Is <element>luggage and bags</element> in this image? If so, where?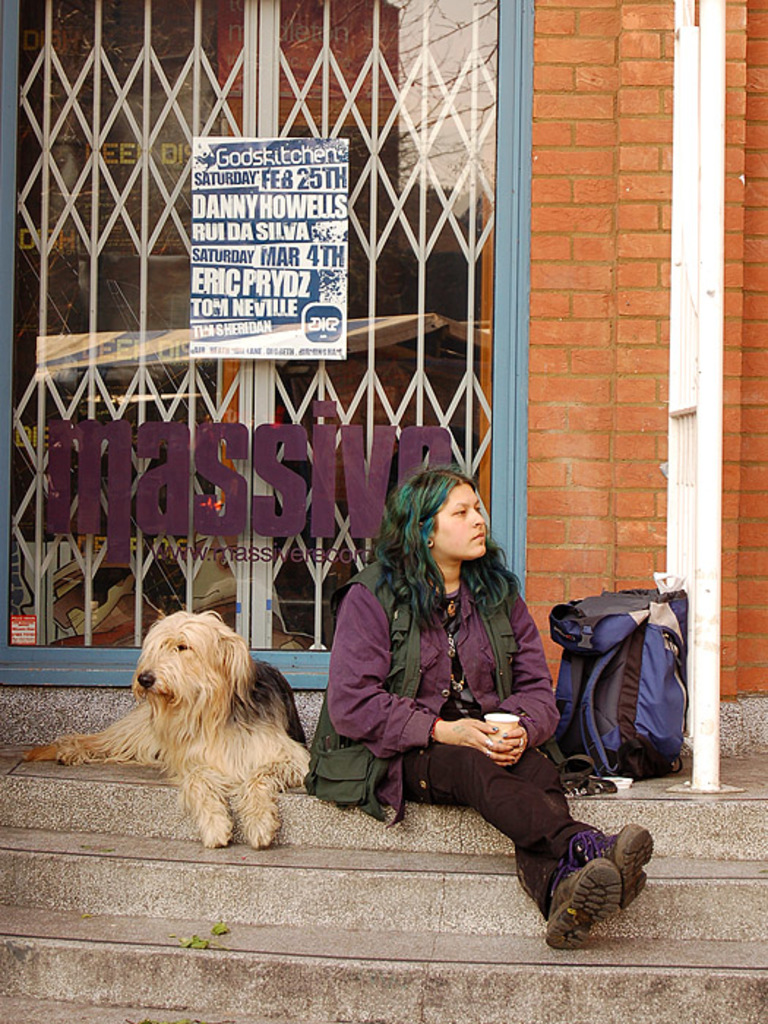
Yes, at detection(547, 594, 699, 788).
